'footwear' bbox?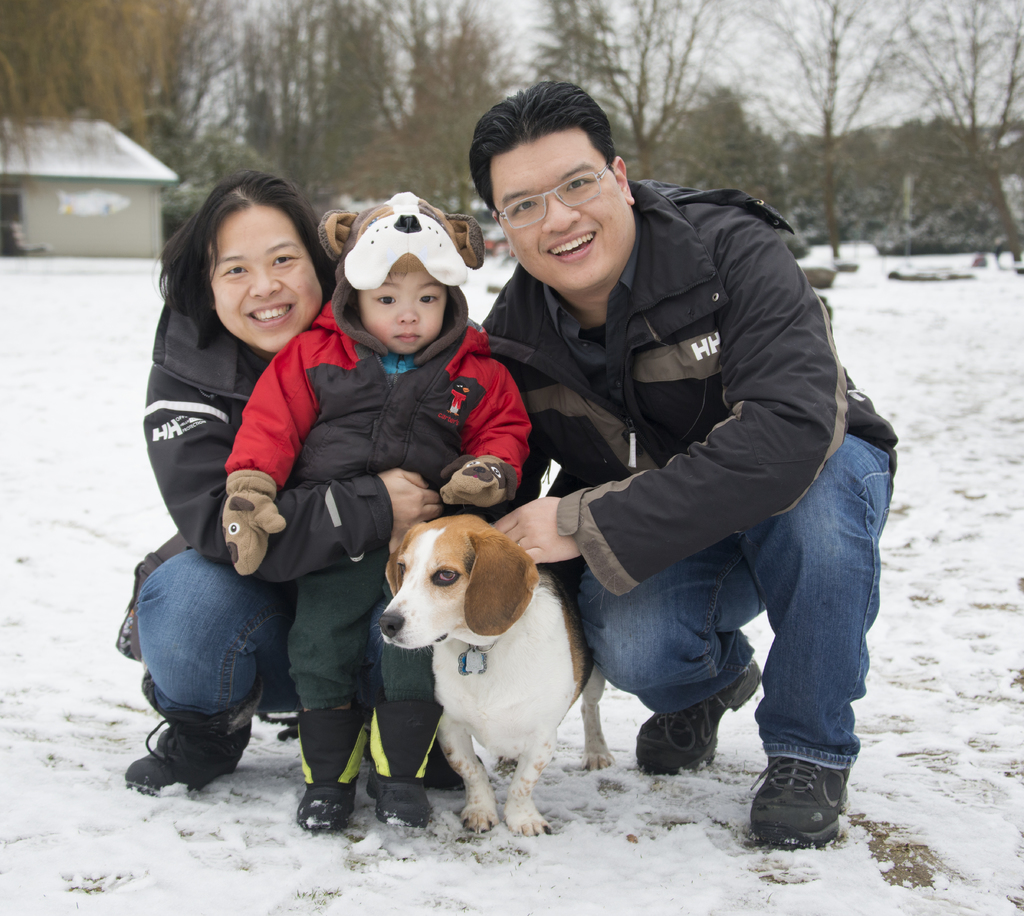
Rect(297, 778, 360, 835)
